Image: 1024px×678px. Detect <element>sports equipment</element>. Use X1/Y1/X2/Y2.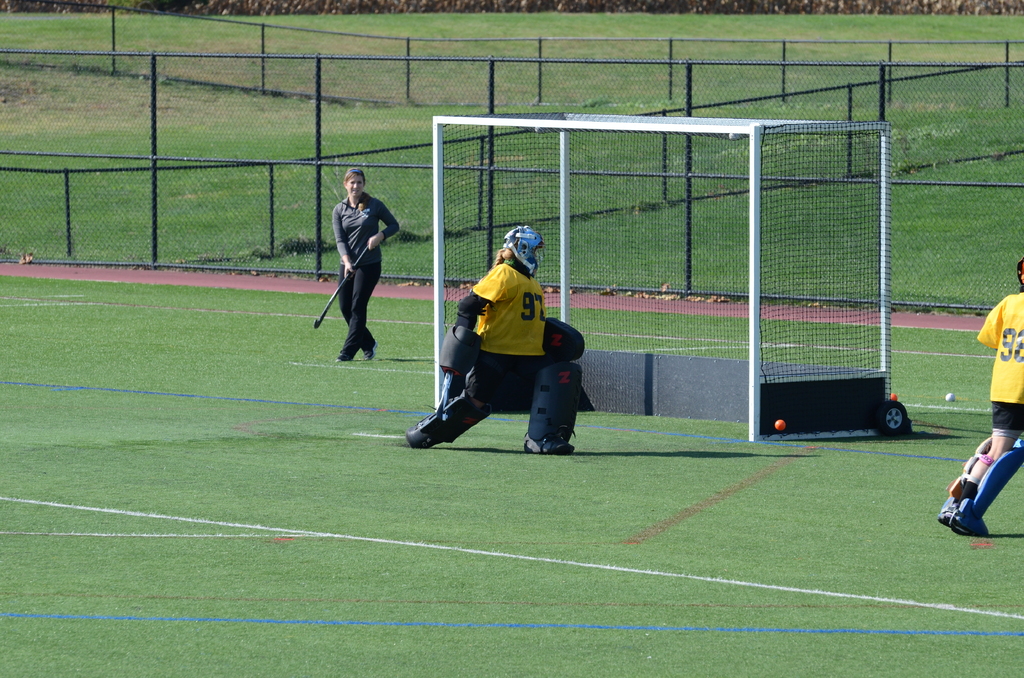
773/418/785/432.
